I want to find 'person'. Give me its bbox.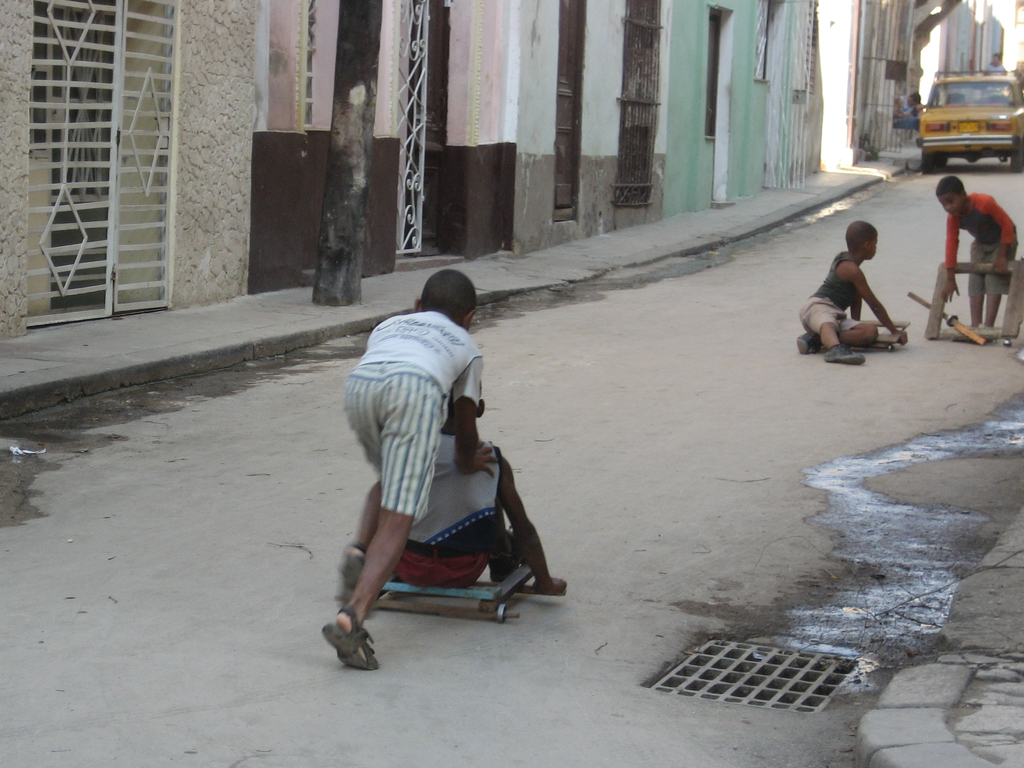
box=[327, 268, 492, 672].
